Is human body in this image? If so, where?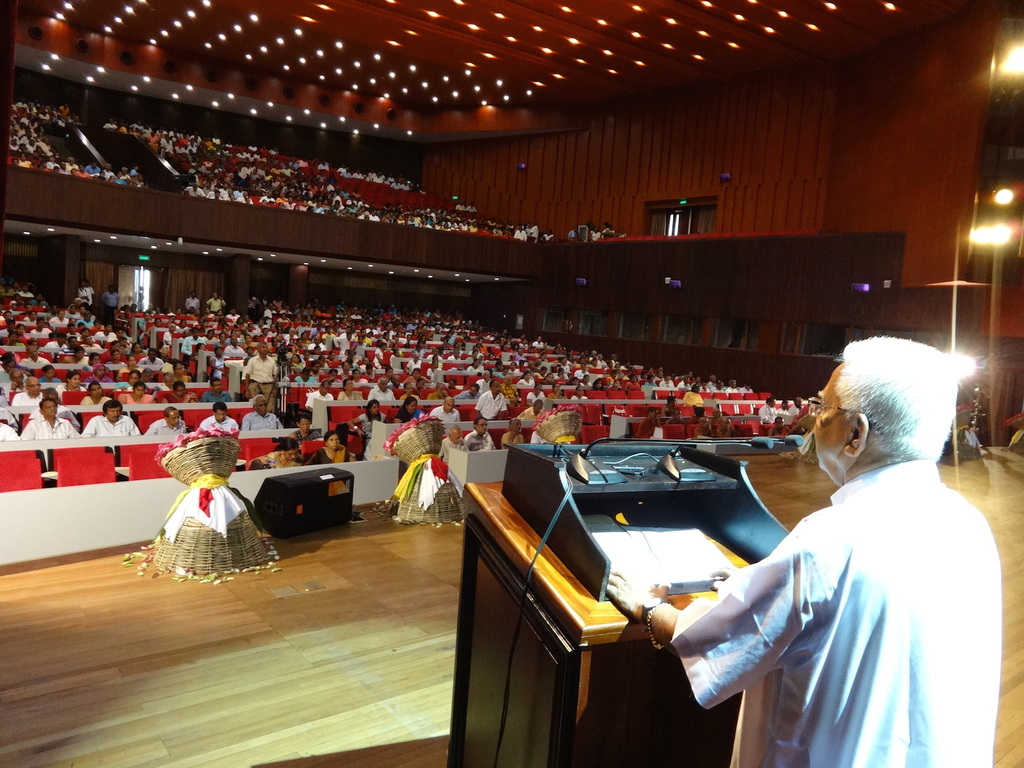
Yes, at 287 429 316 441.
